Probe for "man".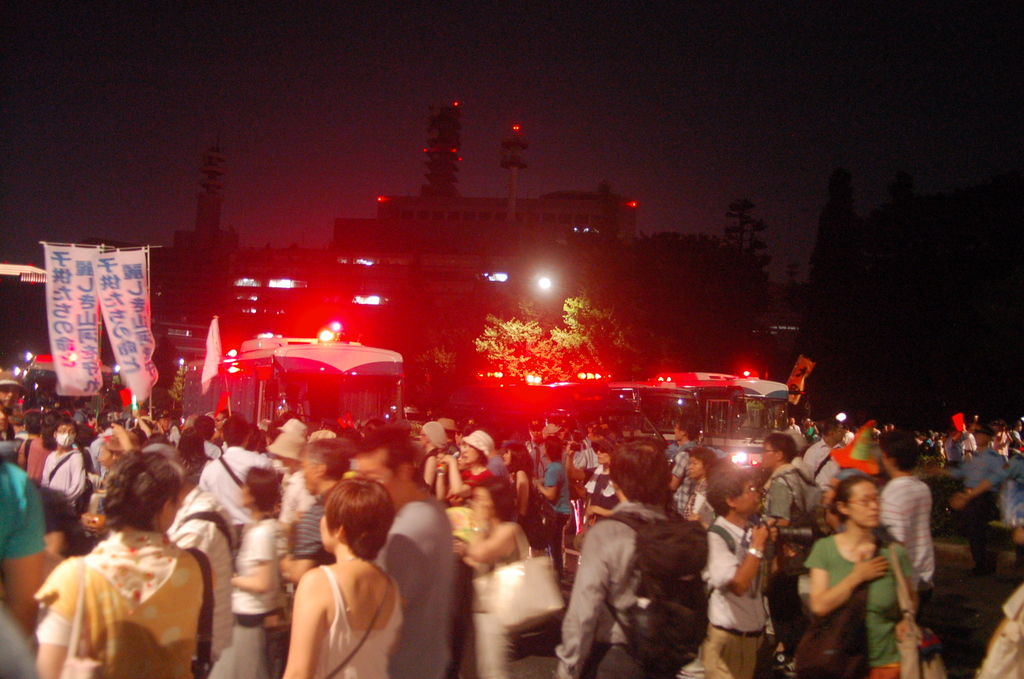
Probe result: (left=842, top=426, right=855, bottom=443).
